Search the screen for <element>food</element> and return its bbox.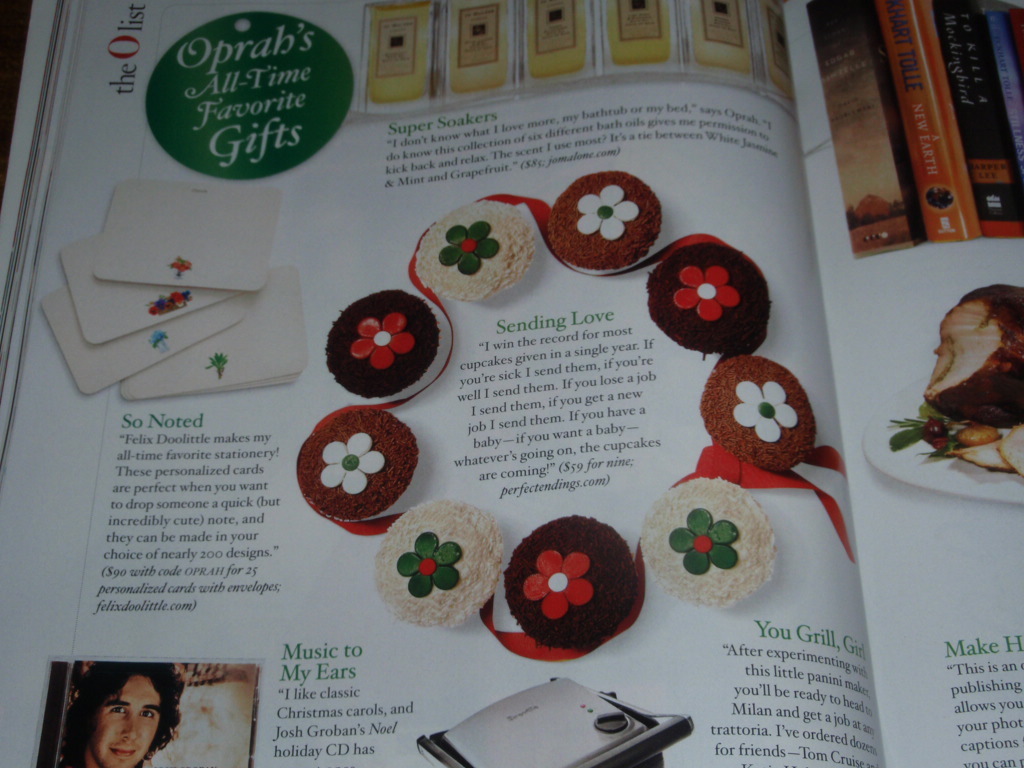
Found: 297/409/419/519.
